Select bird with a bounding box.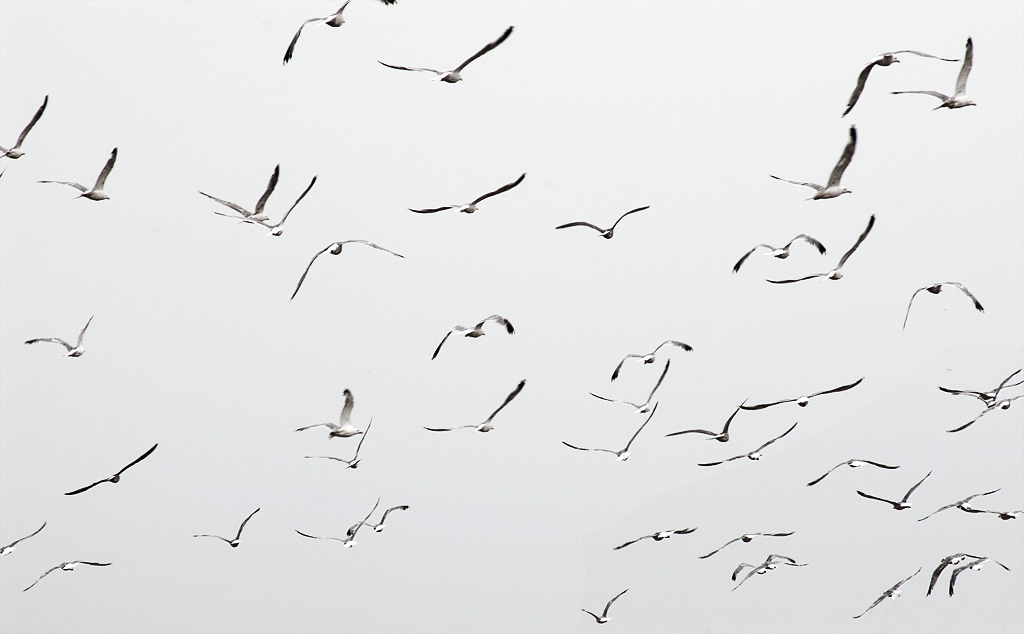
{"x1": 562, "y1": 402, "x2": 664, "y2": 459}.
